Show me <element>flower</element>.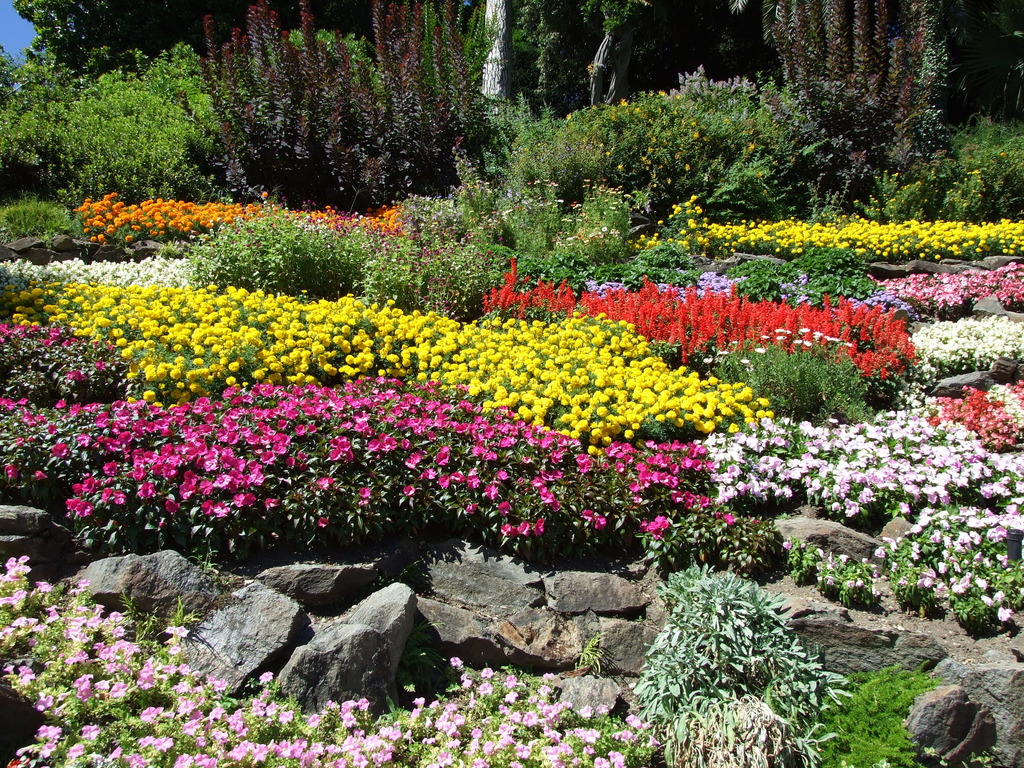
<element>flower</element> is here: x1=275, y1=197, x2=416, y2=236.
